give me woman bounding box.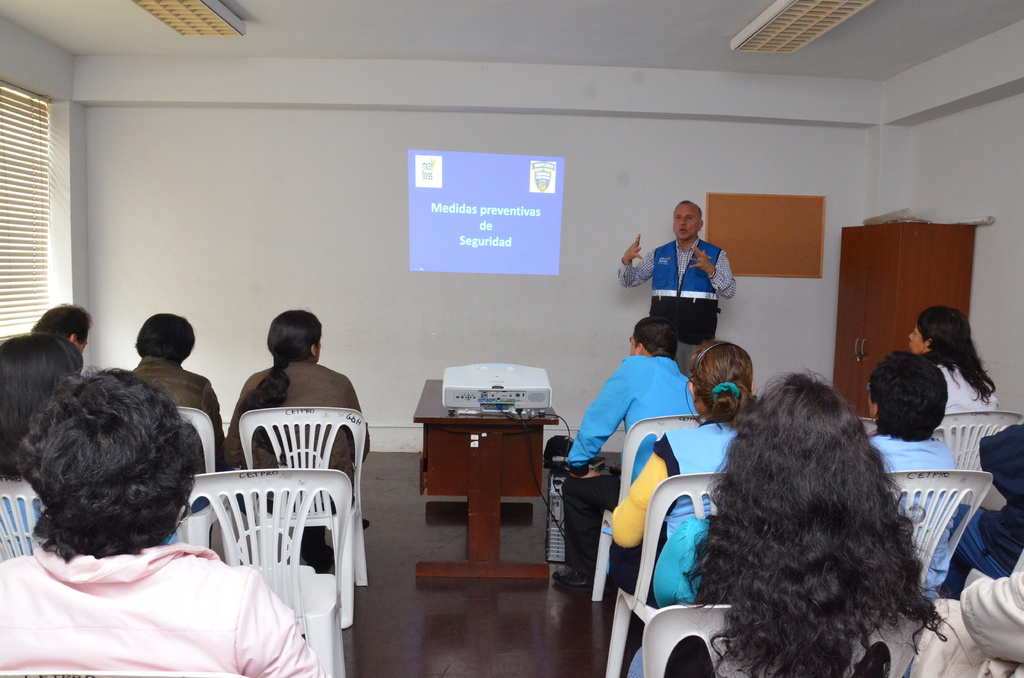
{"left": 624, "top": 367, "right": 951, "bottom": 677}.
